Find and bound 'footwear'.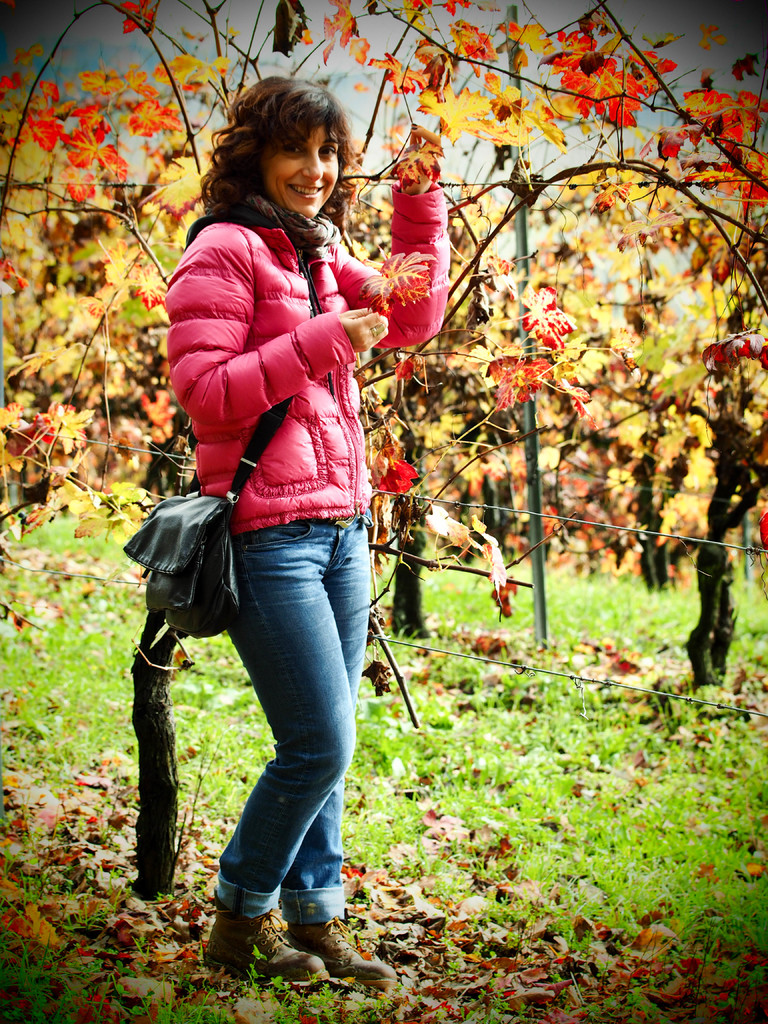
Bound: bbox=[284, 913, 396, 989].
